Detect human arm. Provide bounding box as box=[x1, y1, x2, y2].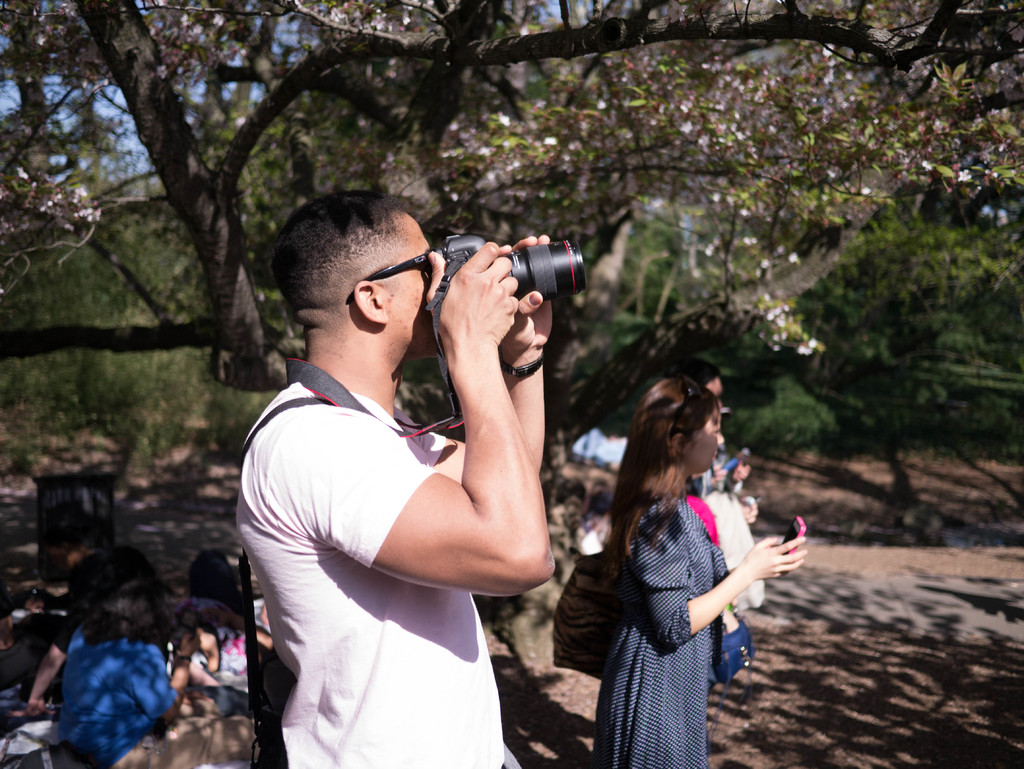
box=[26, 621, 76, 715].
